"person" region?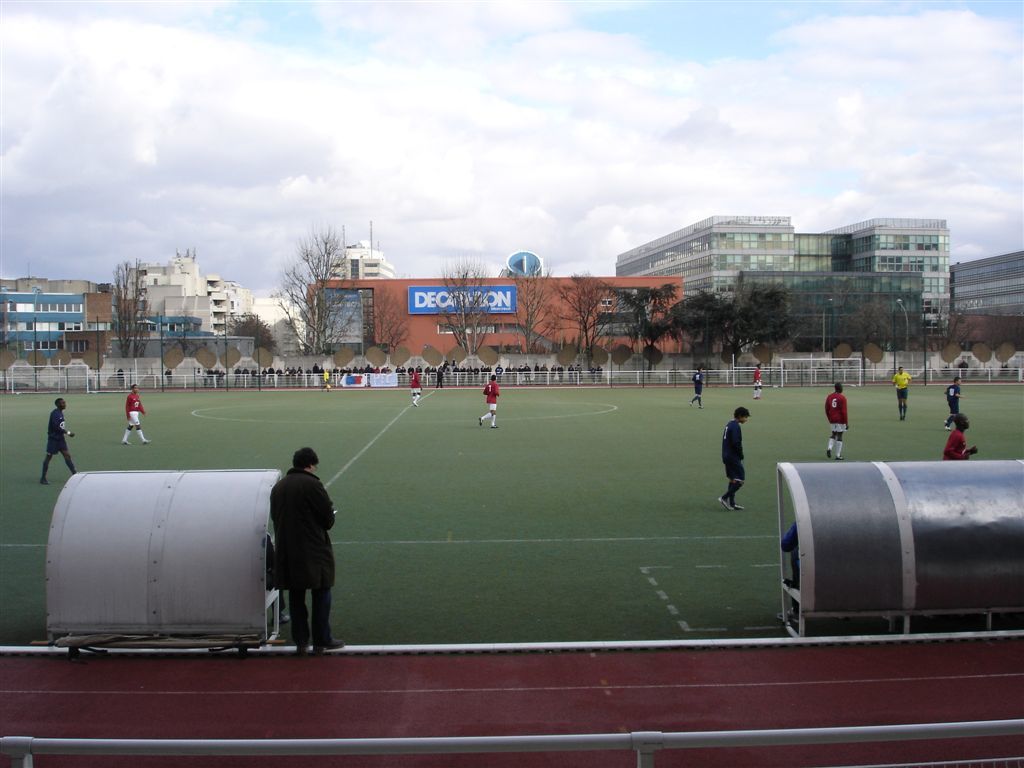
(x1=482, y1=375, x2=502, y2=428)
